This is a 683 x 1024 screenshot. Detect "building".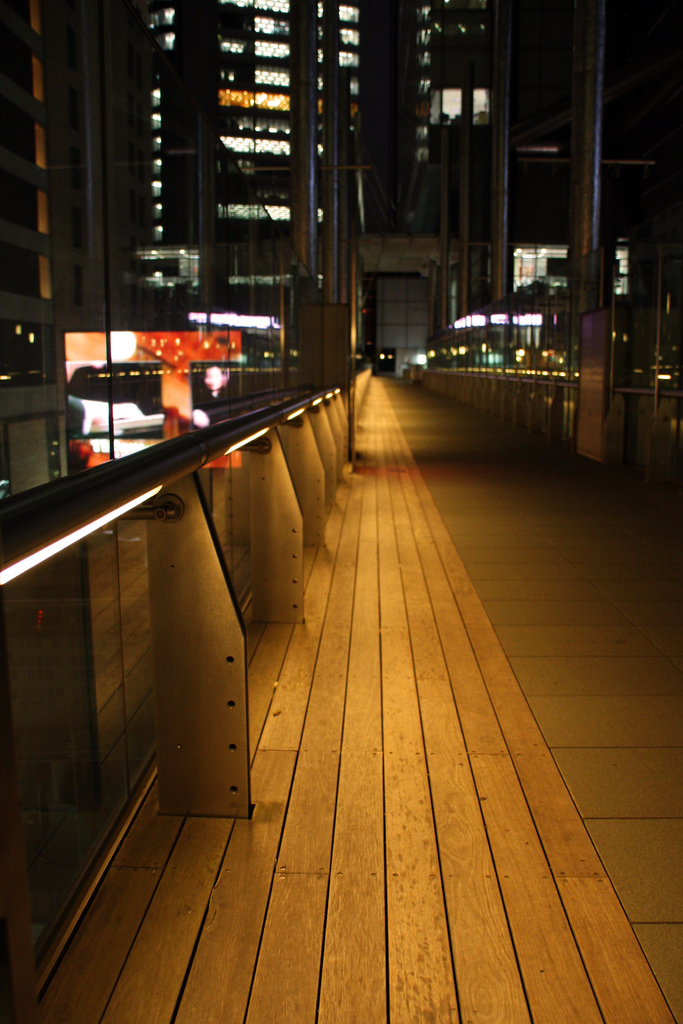
<region>0, 0, 682, 1023</region>.
